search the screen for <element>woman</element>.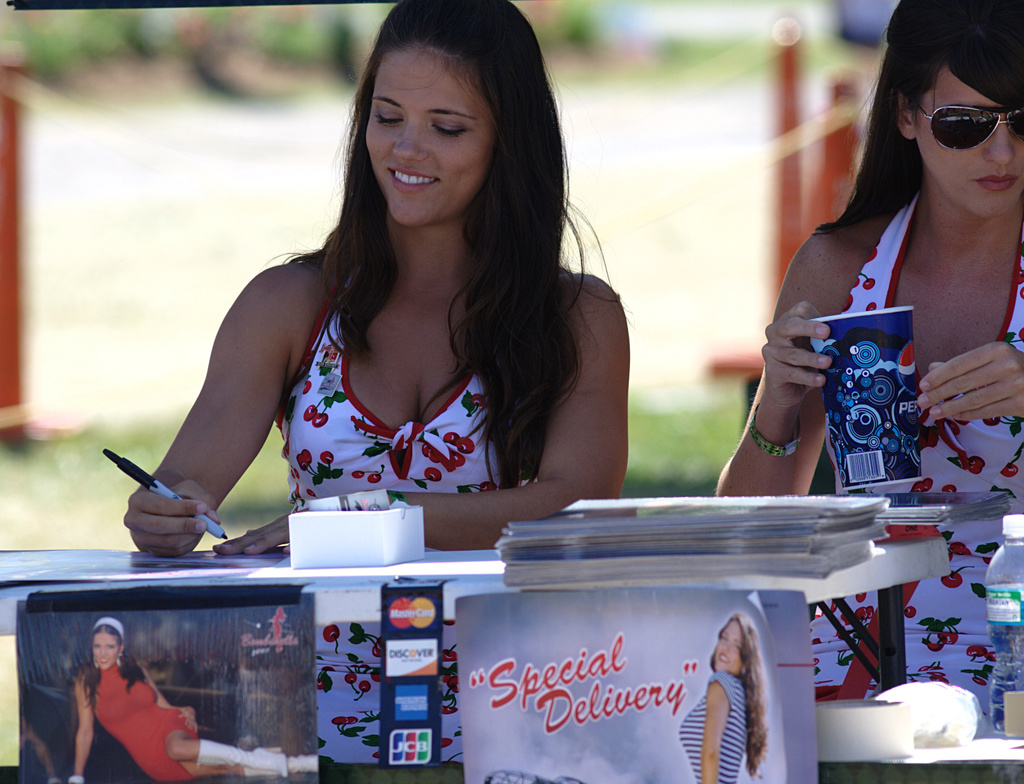
Found at 67 614 315 783.
